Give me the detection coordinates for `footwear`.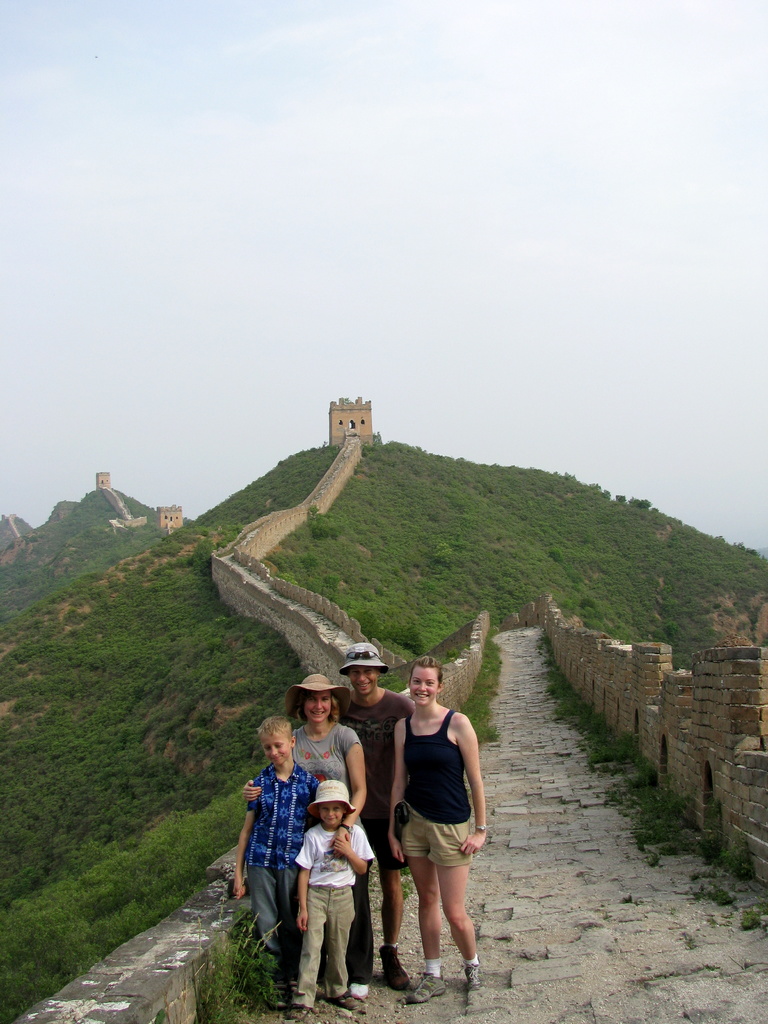
(x1=267, y1=974, x2=286, y2=1009).
